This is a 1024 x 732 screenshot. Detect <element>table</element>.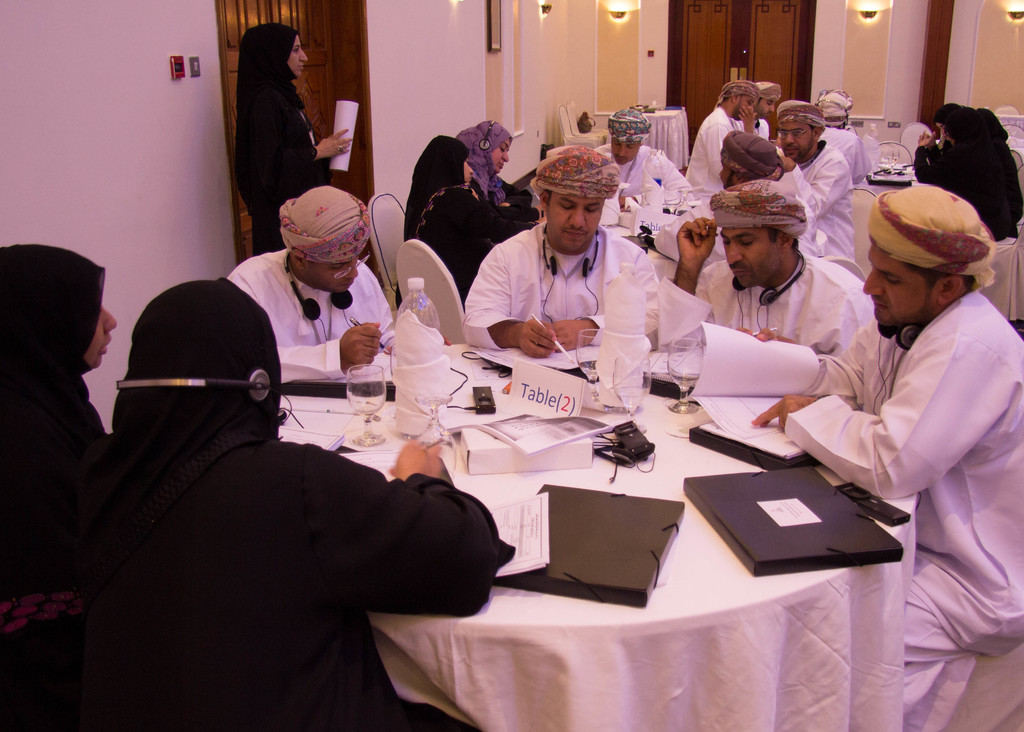
bbox(393, 418, 911, 712).
